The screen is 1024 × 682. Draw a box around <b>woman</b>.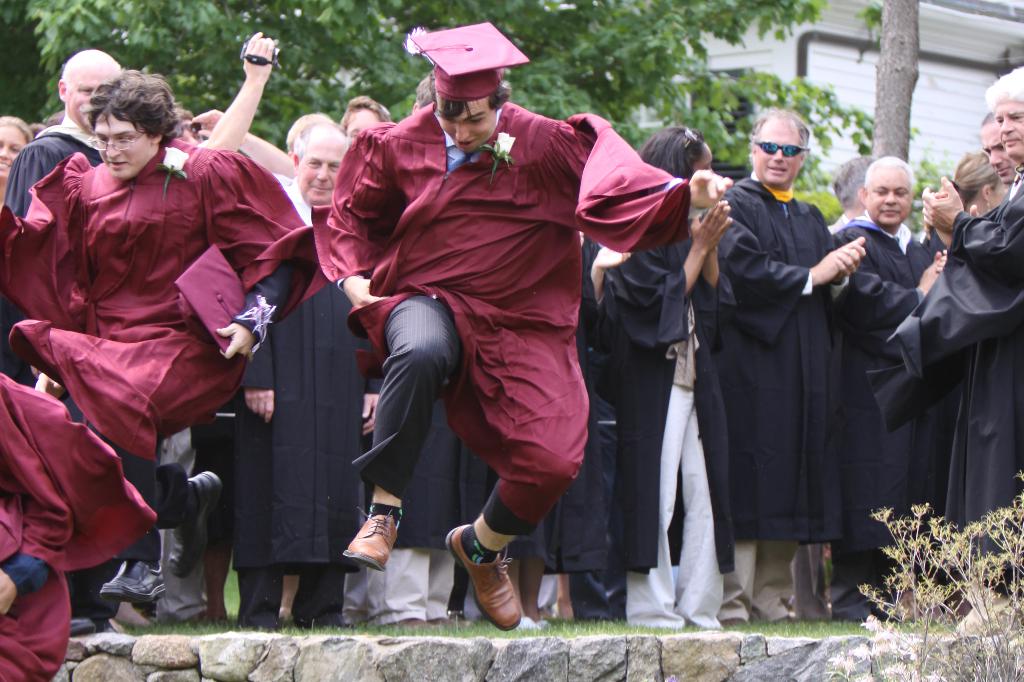
[x1=945, y1=150, x2=1009, y2=224].
